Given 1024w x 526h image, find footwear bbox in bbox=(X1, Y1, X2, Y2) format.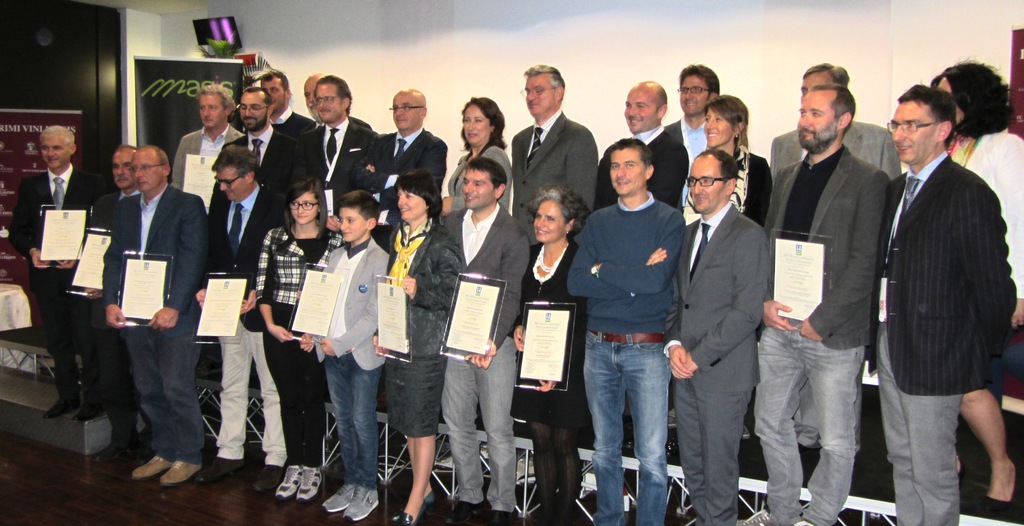
bbox=(35, 390, 81, 419).
